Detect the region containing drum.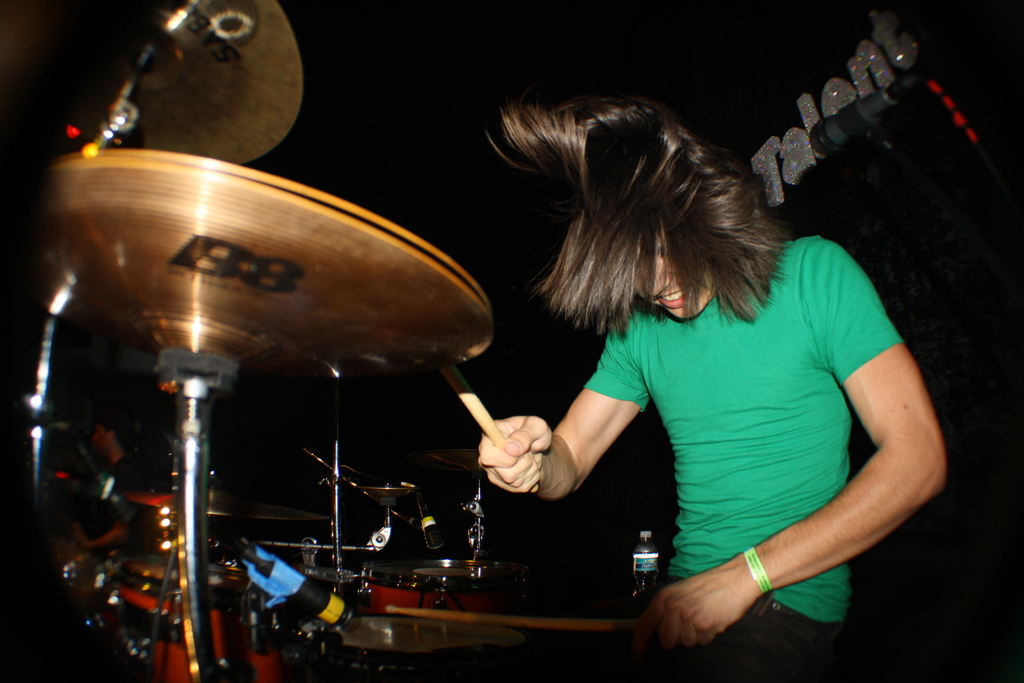
crop(115, 488, 335, 682).
